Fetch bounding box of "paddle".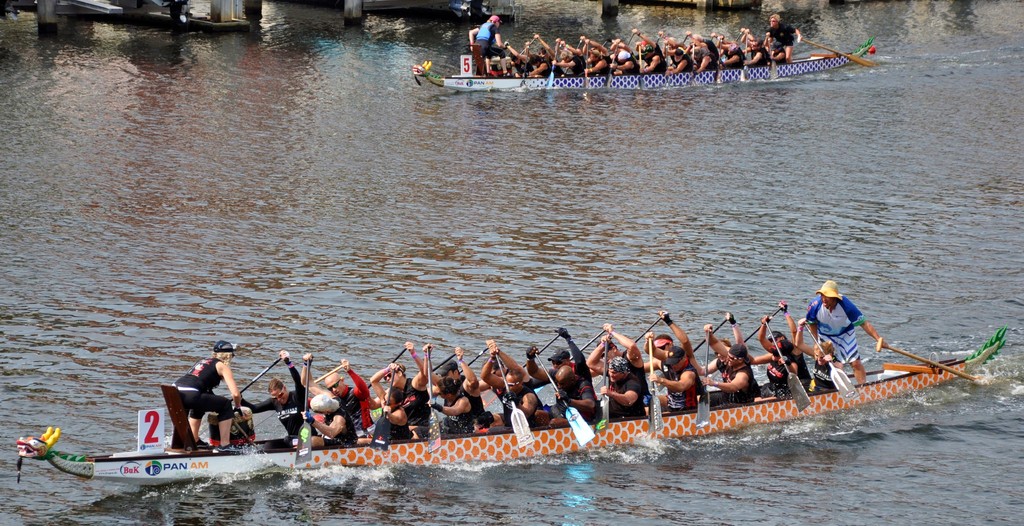
Bbox: box=[737, 31, 744, 44].
